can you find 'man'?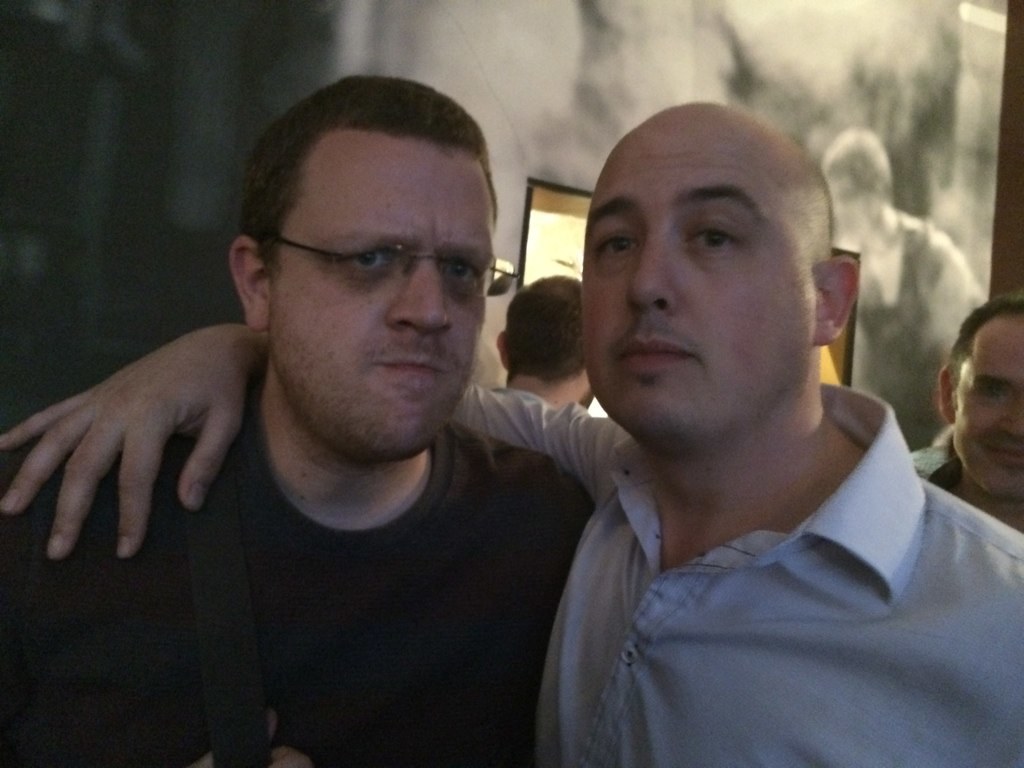
Yes, bounding box: bbox(0, 101, 1023, 767).
